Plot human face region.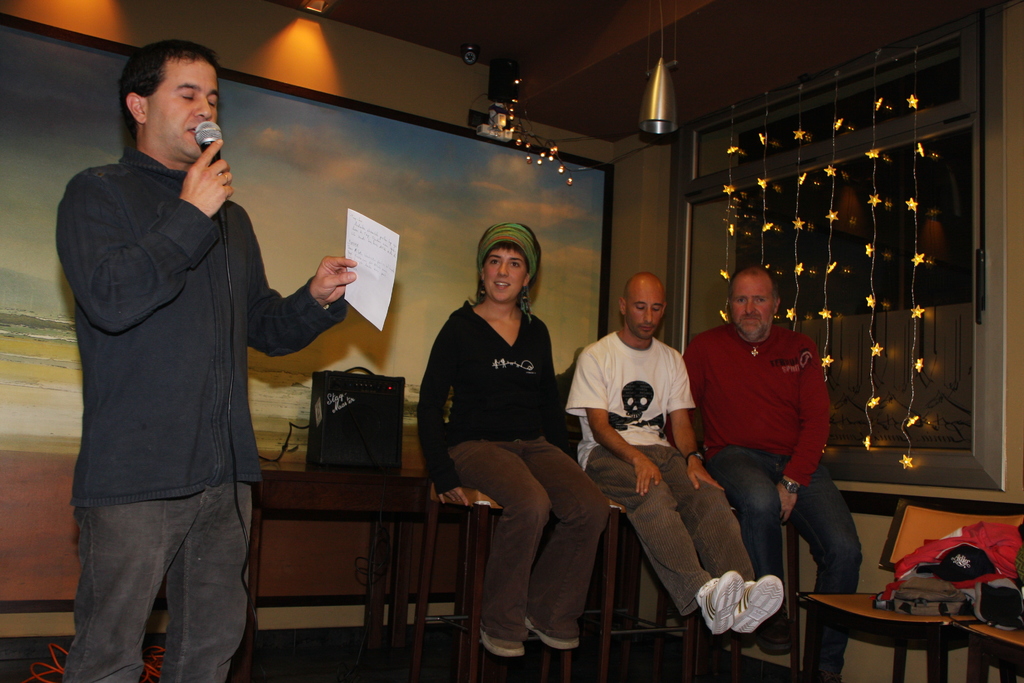
Plotted at 728/277/774/339.
